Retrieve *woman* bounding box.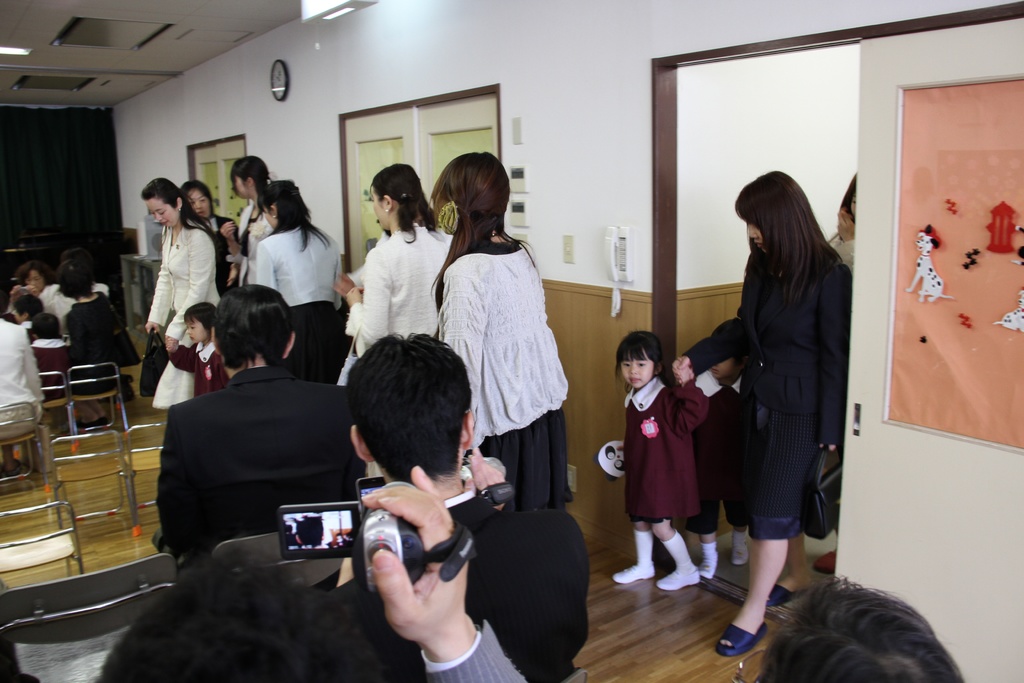
Bounding box: select_region(66, 258, 141, 422).
